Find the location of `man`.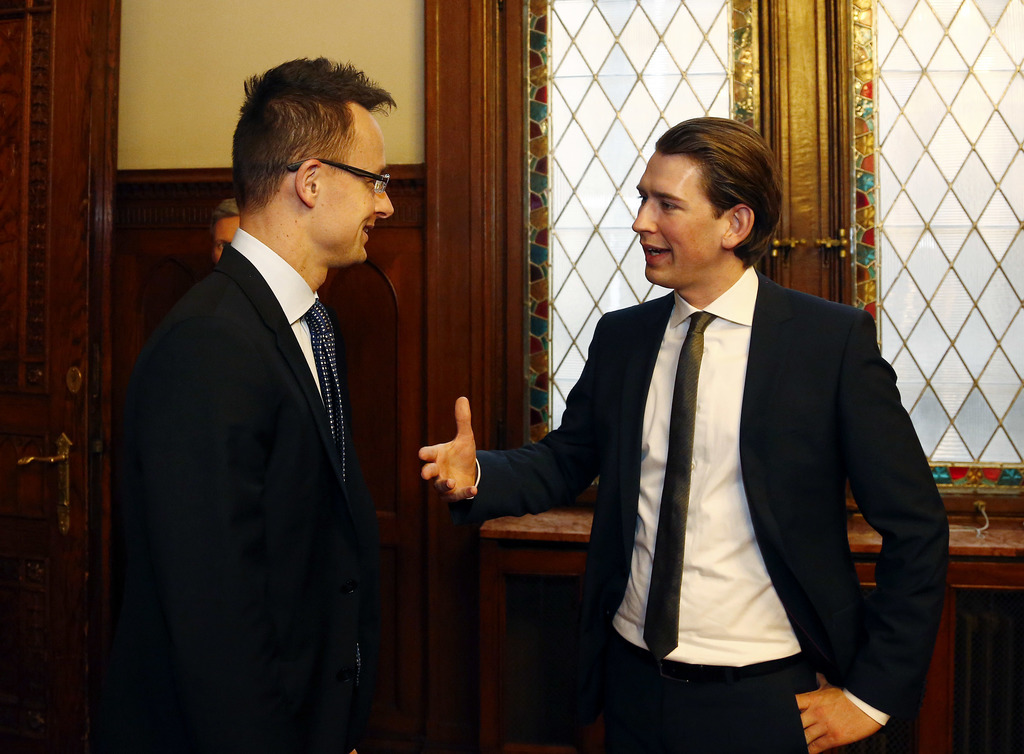
Location: pyautogui.locateOnScreen(115, 49, 426, 733).
